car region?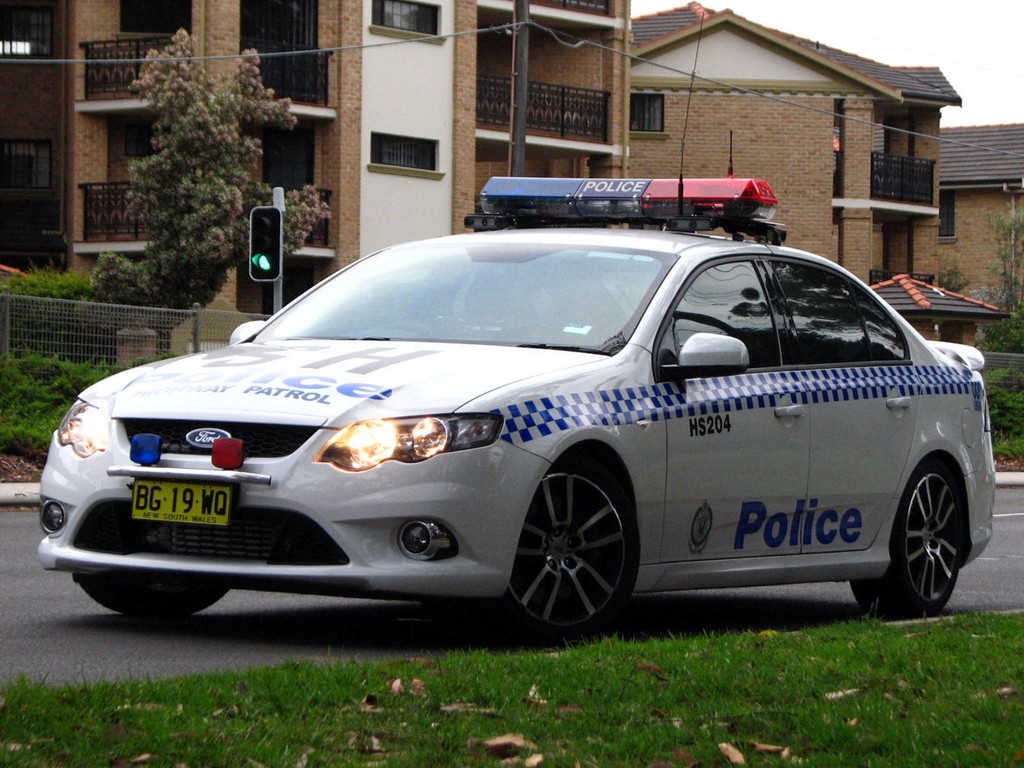
select_region(36, 174, 997, 650)
